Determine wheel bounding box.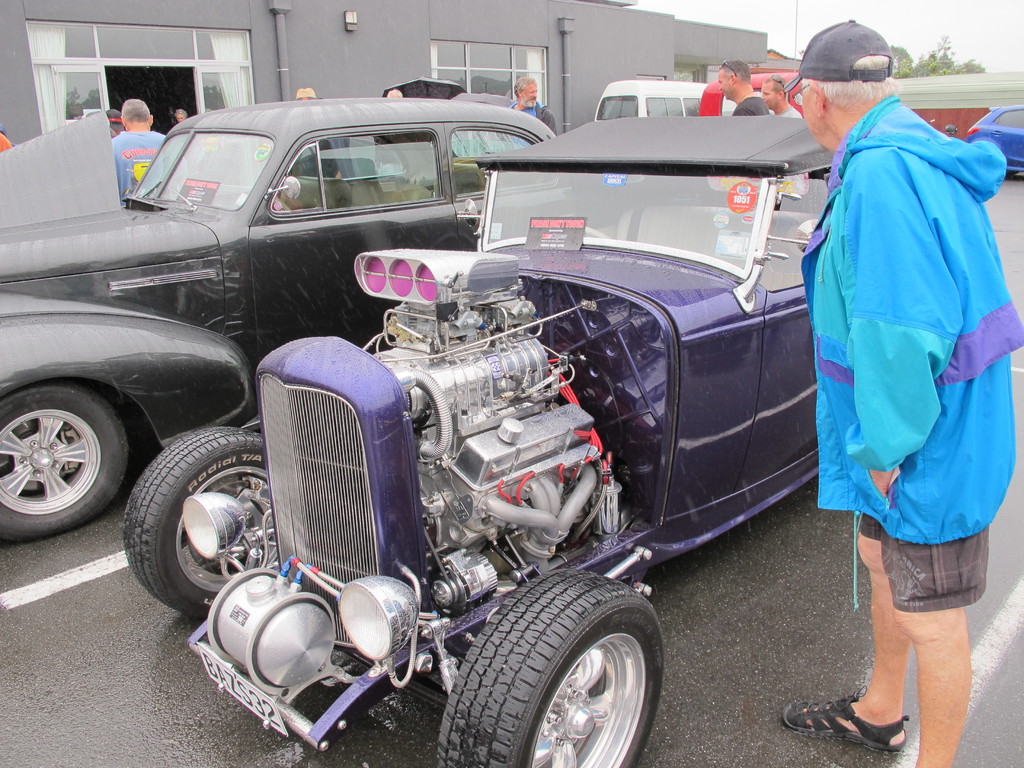
Determined: [x1=1, y1=372, x2=133, y2=547].
